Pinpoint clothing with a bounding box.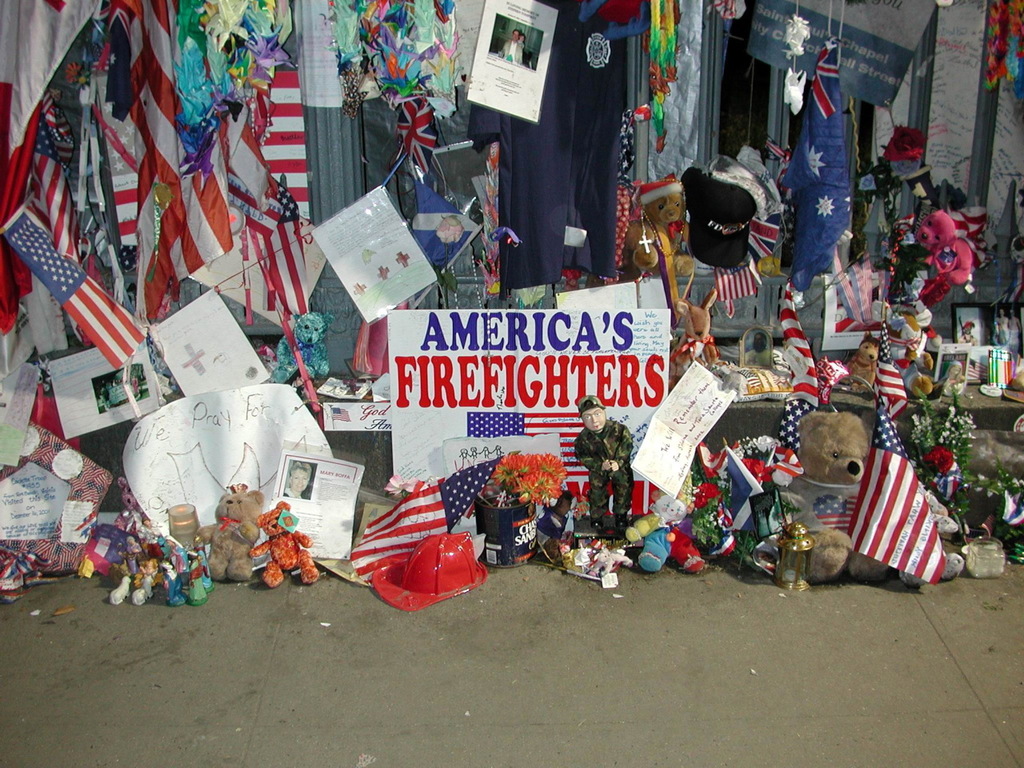
{"x1": 571, "y1": 418, "x2": 639, "y2": 518}.
